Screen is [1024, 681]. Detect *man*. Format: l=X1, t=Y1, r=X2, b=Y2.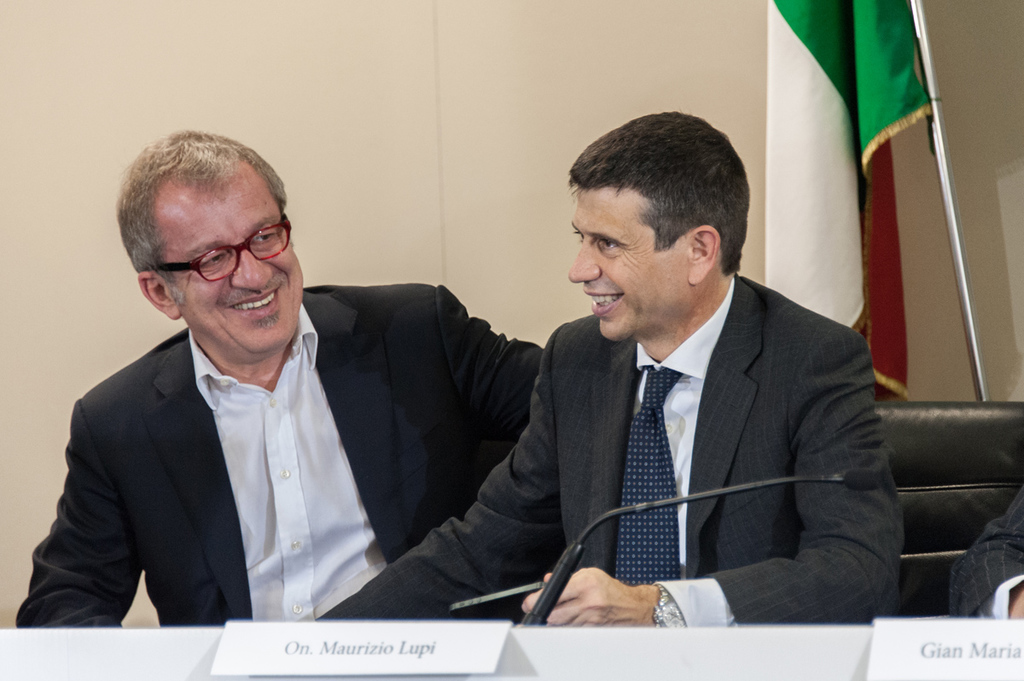
l=16, t=126, r=537, b=633.
